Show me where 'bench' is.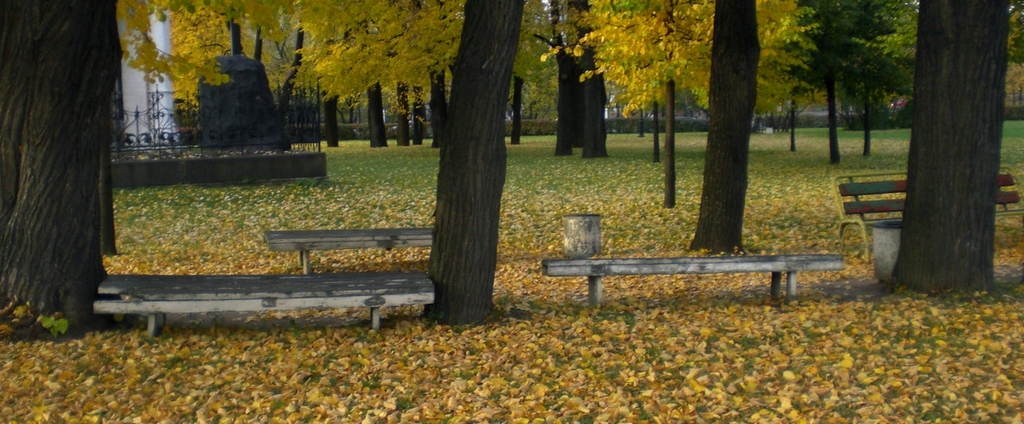
'bench' is at locate(545, 258, 844, 308).
